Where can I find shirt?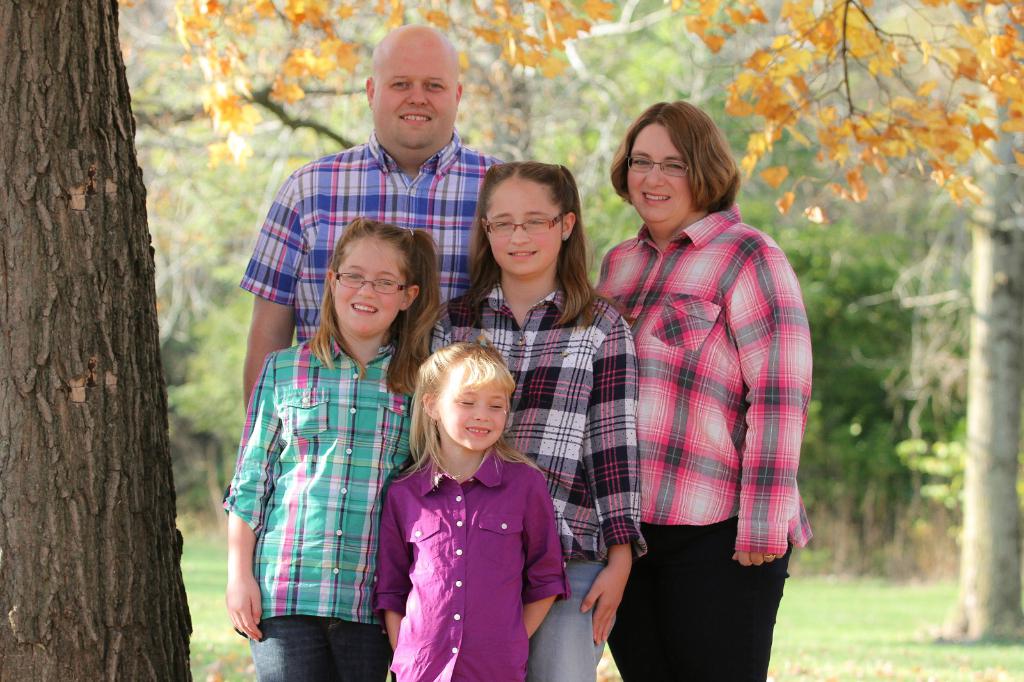
You can find it at [241,130,506,346].
